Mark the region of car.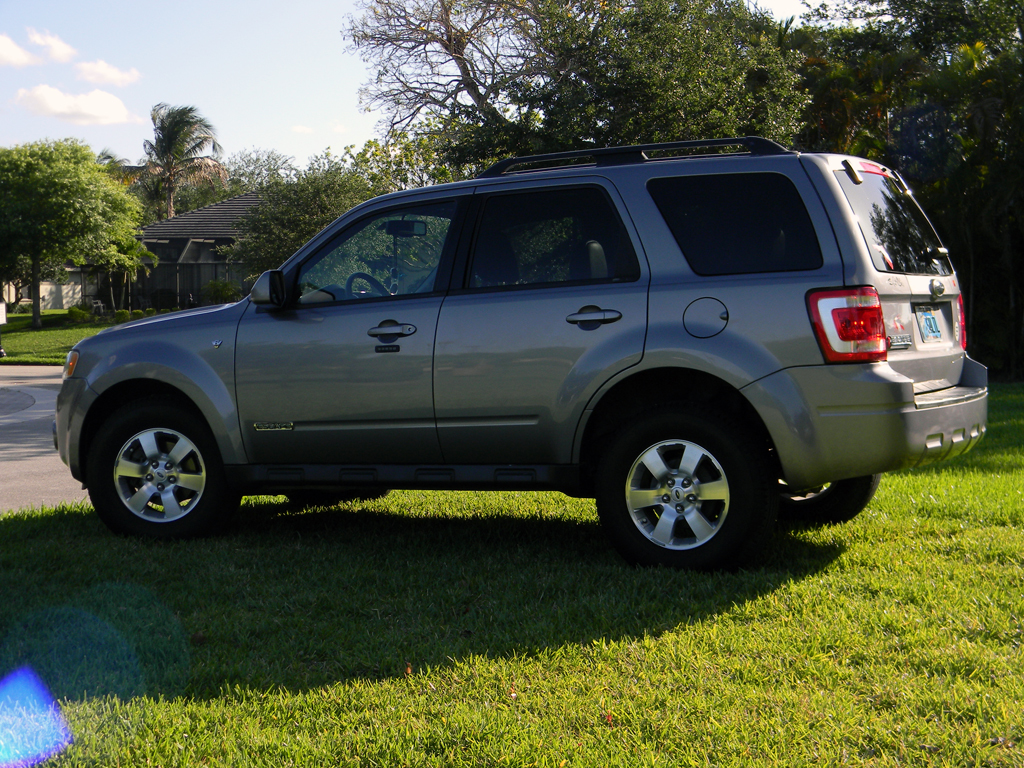
Region: x1=57 y1=145 x2=989 y2=574.
